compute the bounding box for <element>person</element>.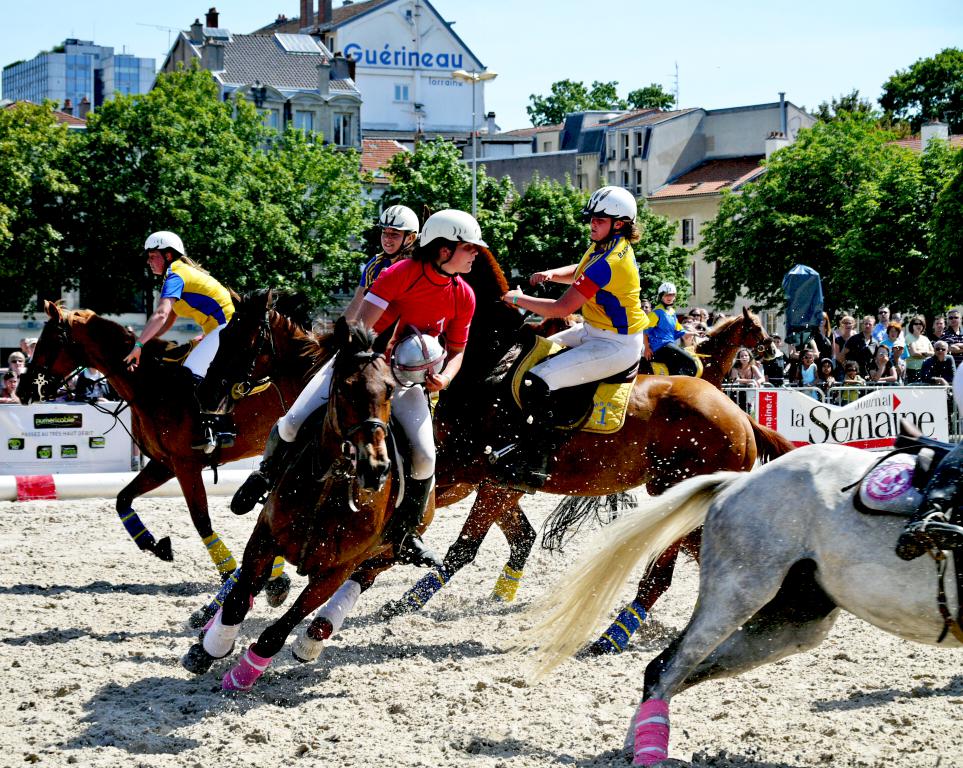
(832, 311, 855, 357).
